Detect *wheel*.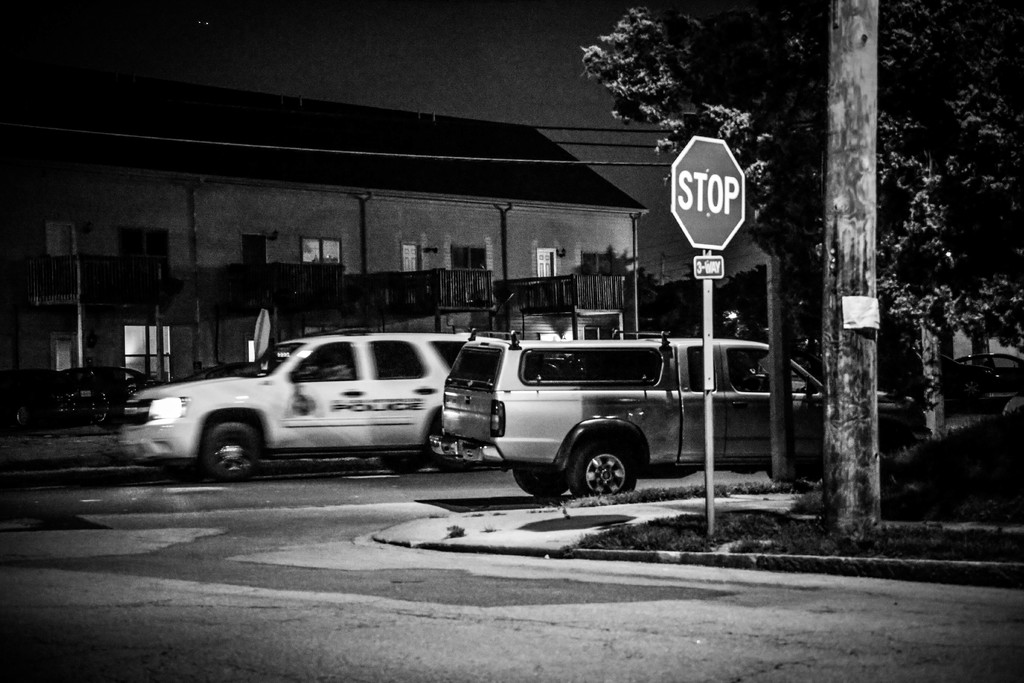
Detected at <region>569, 438, 645, 501</region>.
